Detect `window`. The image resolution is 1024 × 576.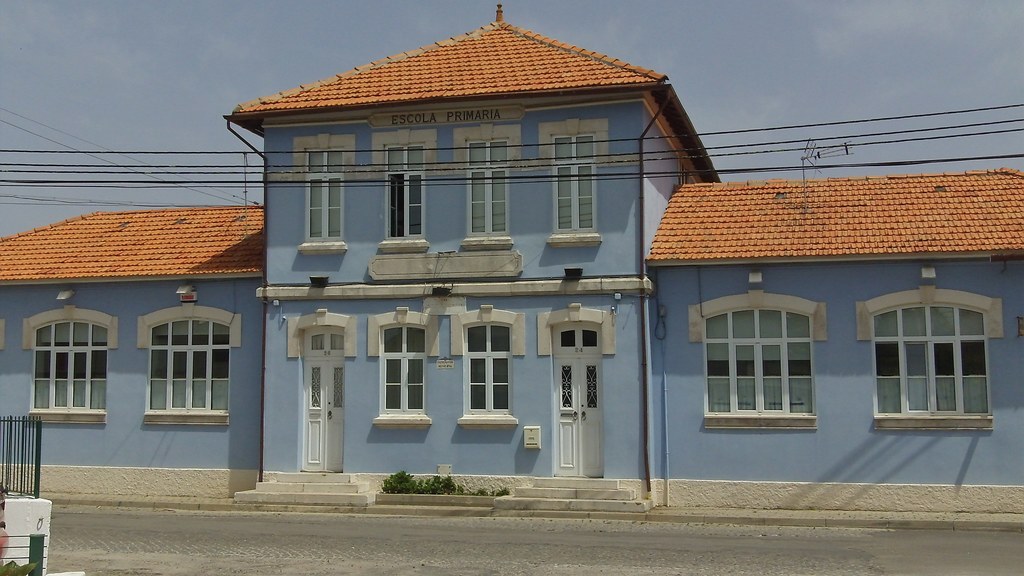
x1=539, y1=113, x2=612, y2=258.
